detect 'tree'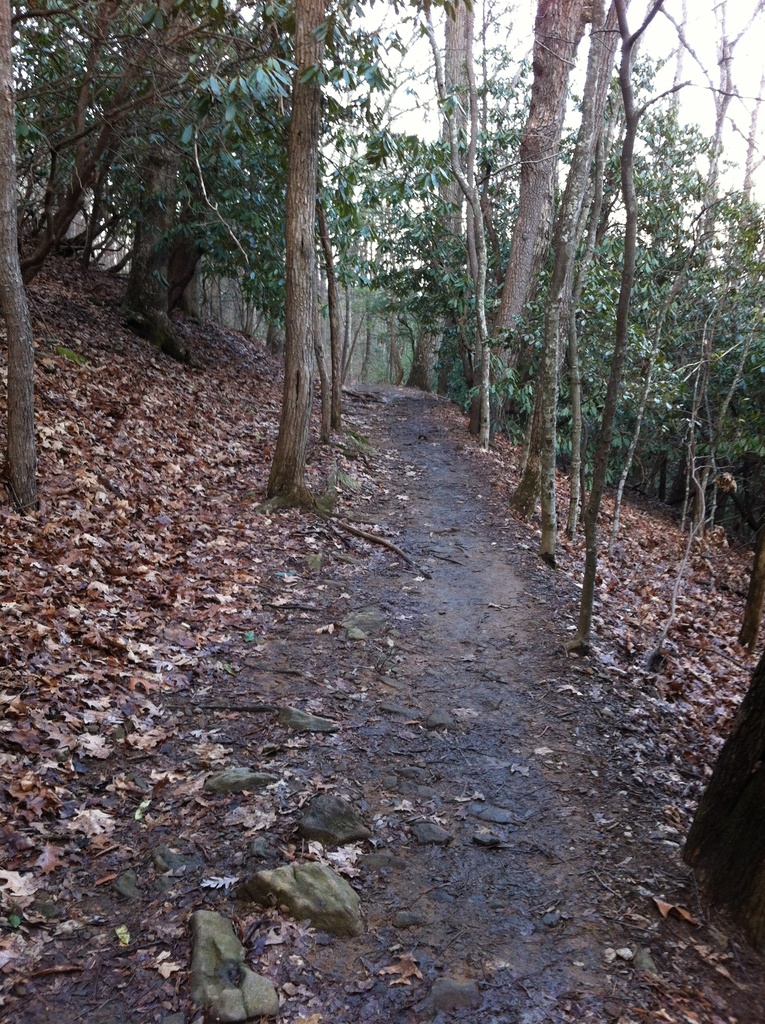
box=[0, 0, 764, 659]
